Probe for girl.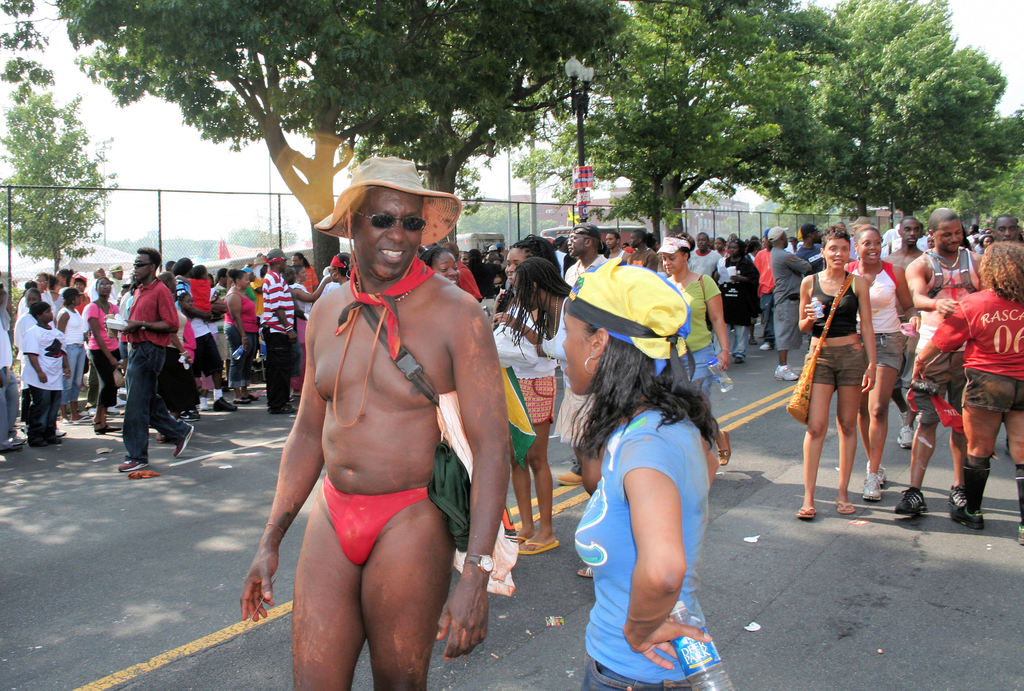
Probe result: left=498, top=257, right=593, bottom=577.
